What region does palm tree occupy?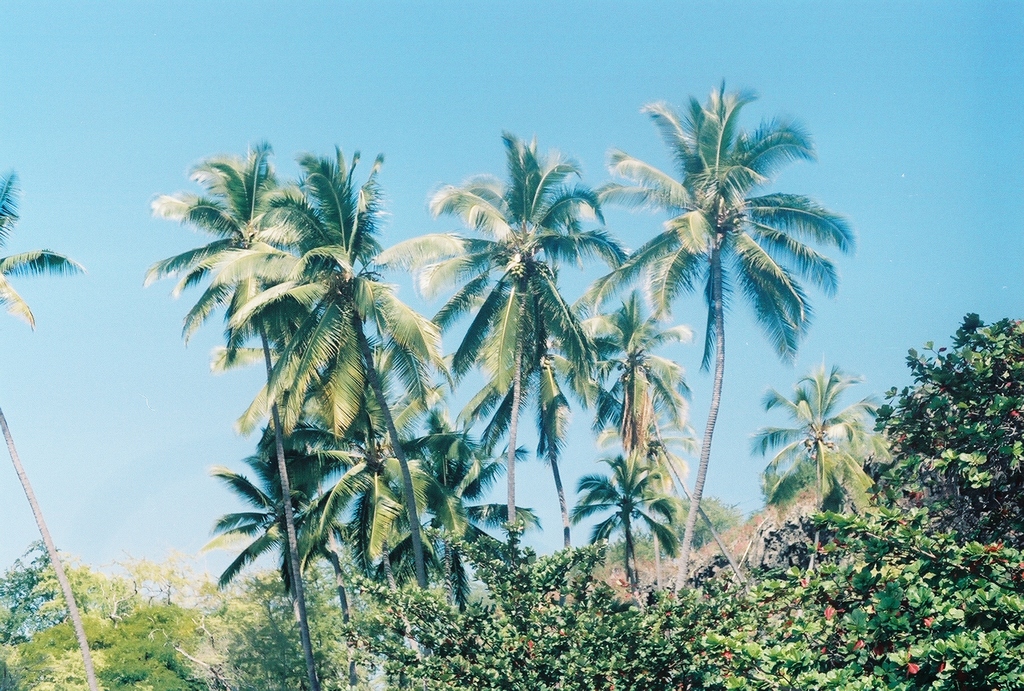
rect(186, 150, 322, 612).
